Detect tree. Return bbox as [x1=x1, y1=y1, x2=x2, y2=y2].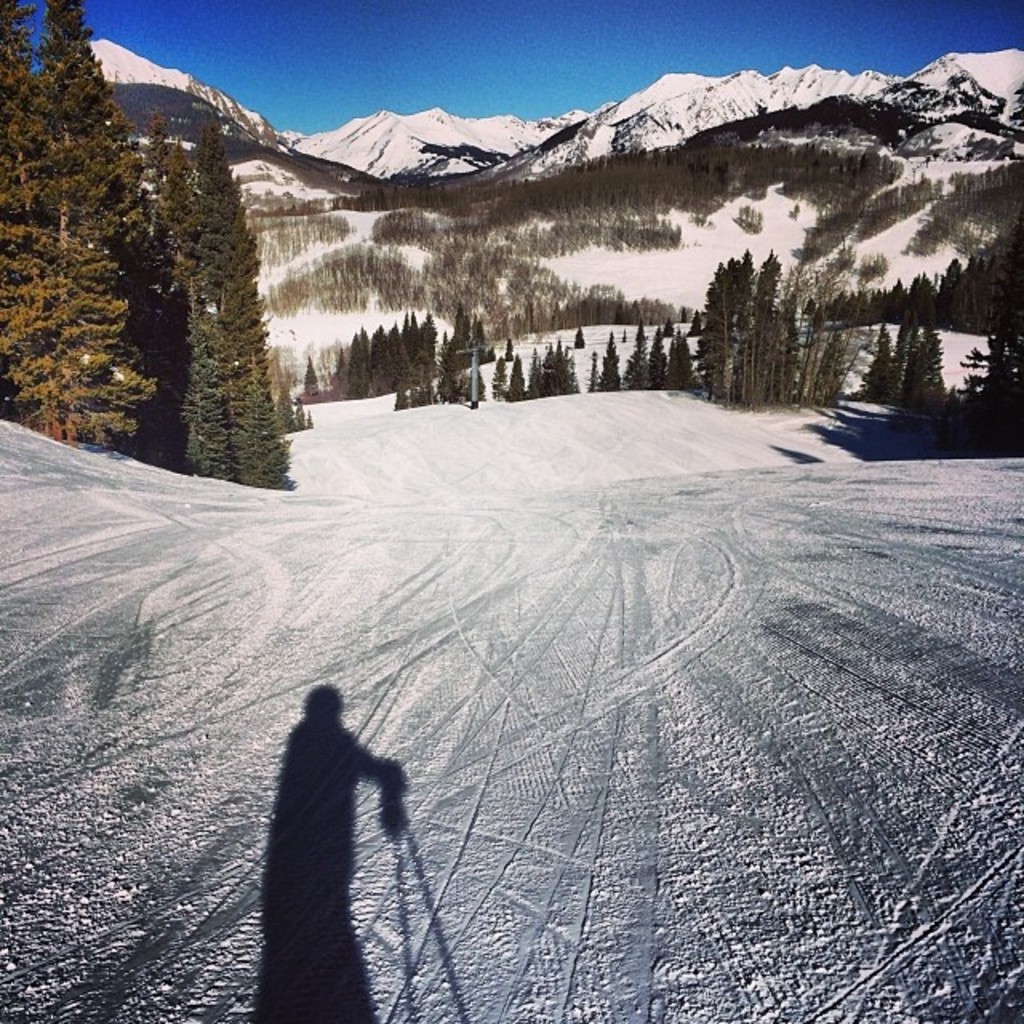
[x1=360, y1=323, x2=398, y2=386].
